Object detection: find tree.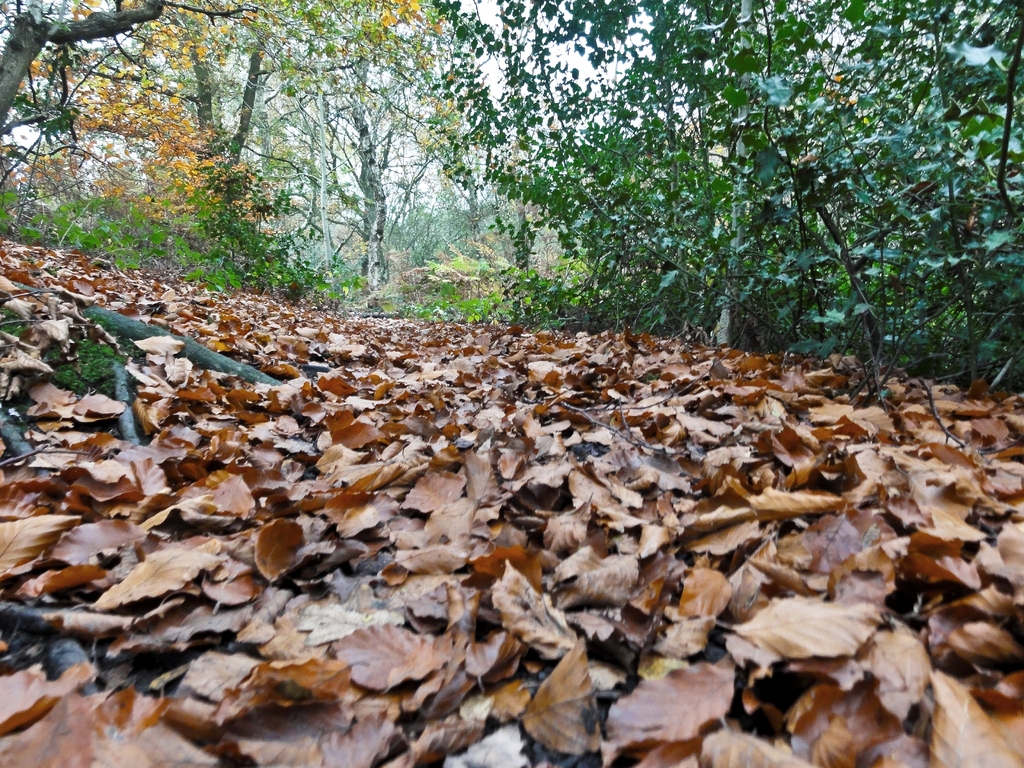
<box>0,1,1017,391</box>.
